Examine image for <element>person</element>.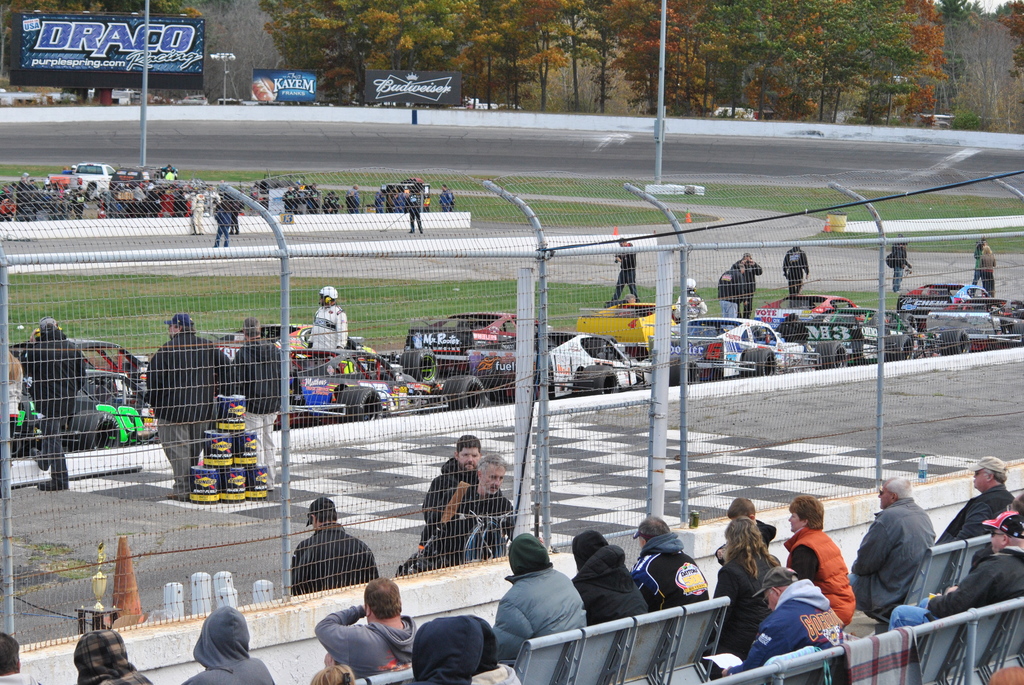
Examination result: box=[970, 244, 999, 295].
